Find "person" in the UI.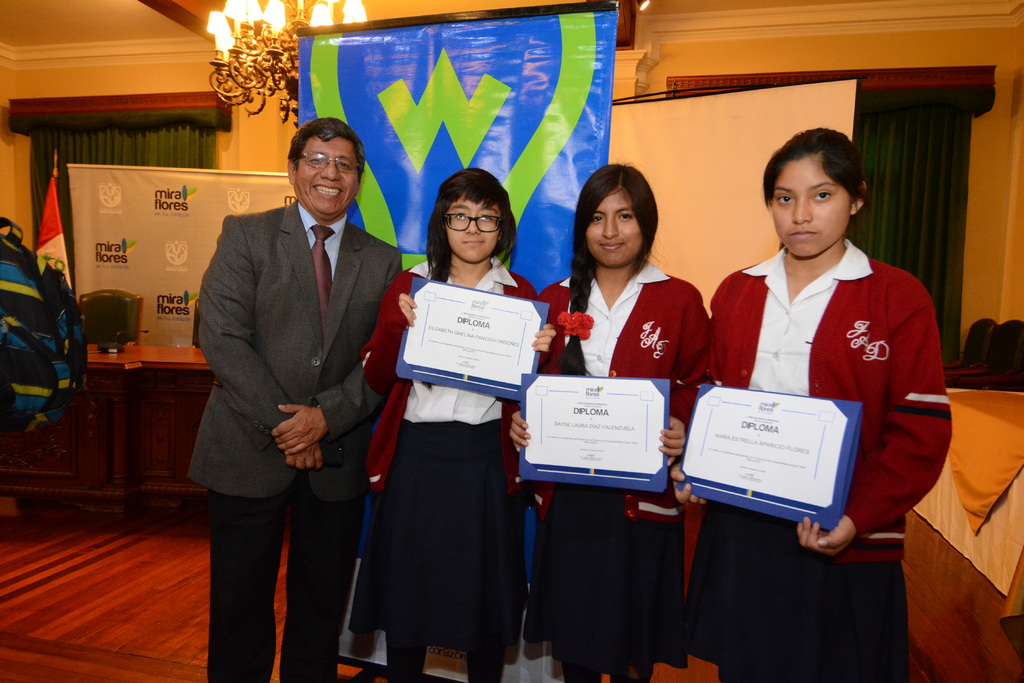
UI element at (left=358, top=165, right=541, bottom=682).
